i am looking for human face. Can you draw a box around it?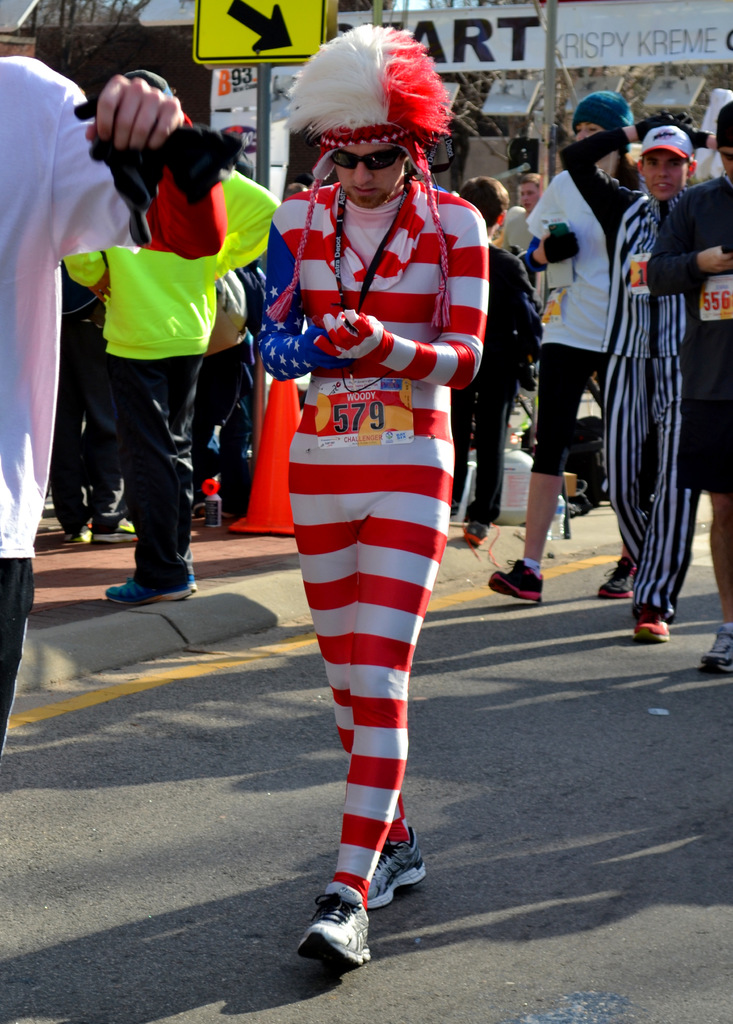
Sure, the bounding box is locate(643, 152, 688, 195).
